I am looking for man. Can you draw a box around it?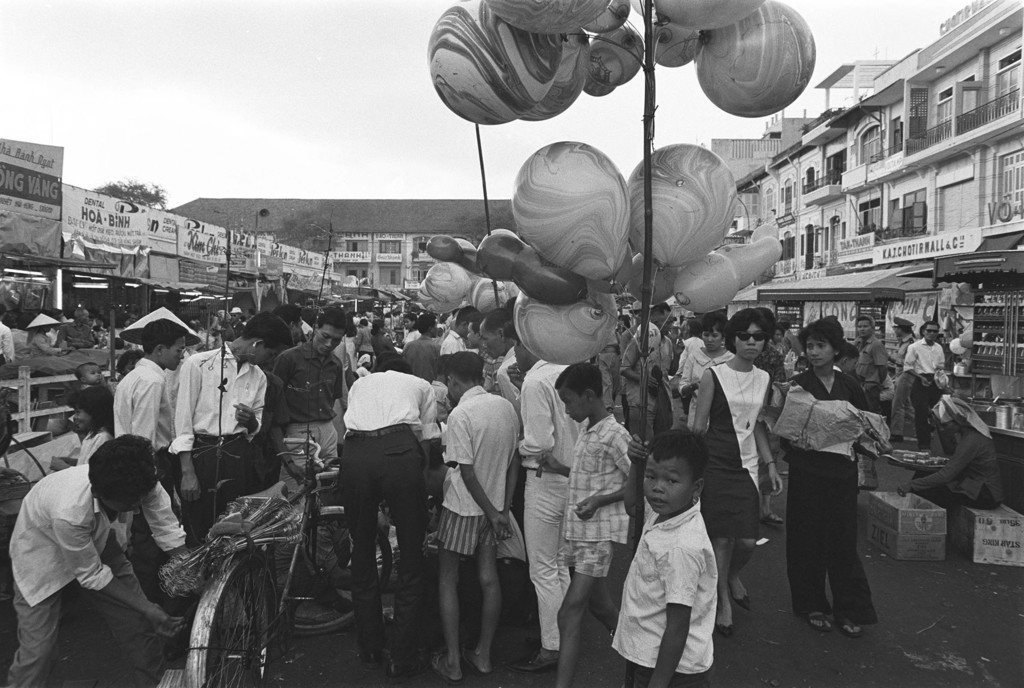
Sure, the bounding box is crop(550, 353, 641, 687).
